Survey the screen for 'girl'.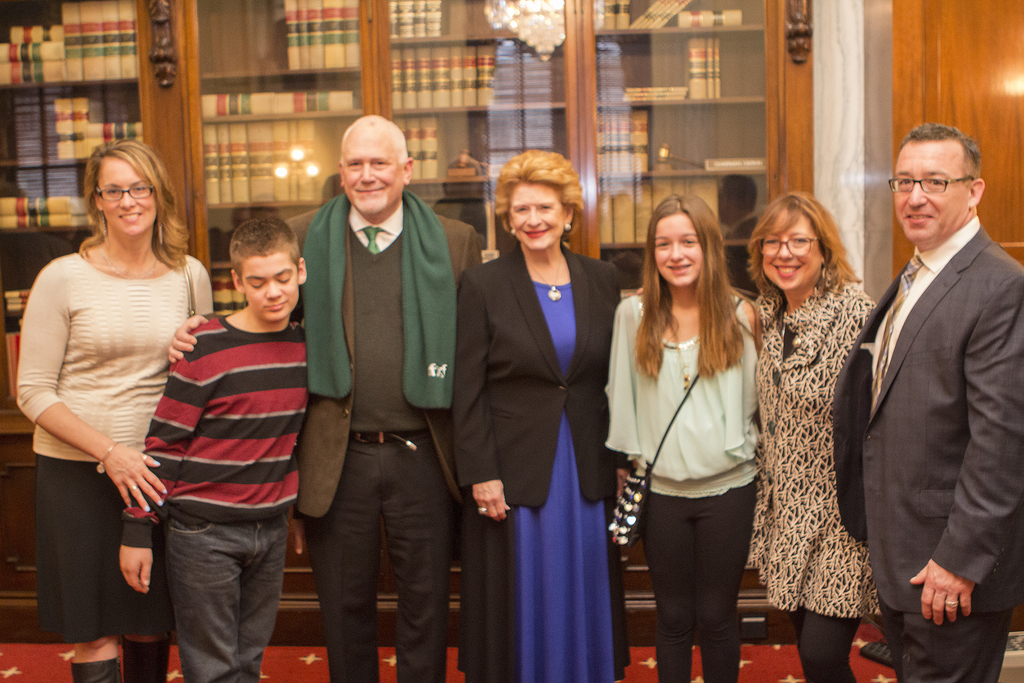
Survey found: x1=608 y1=191 x2=755 y2=682.
